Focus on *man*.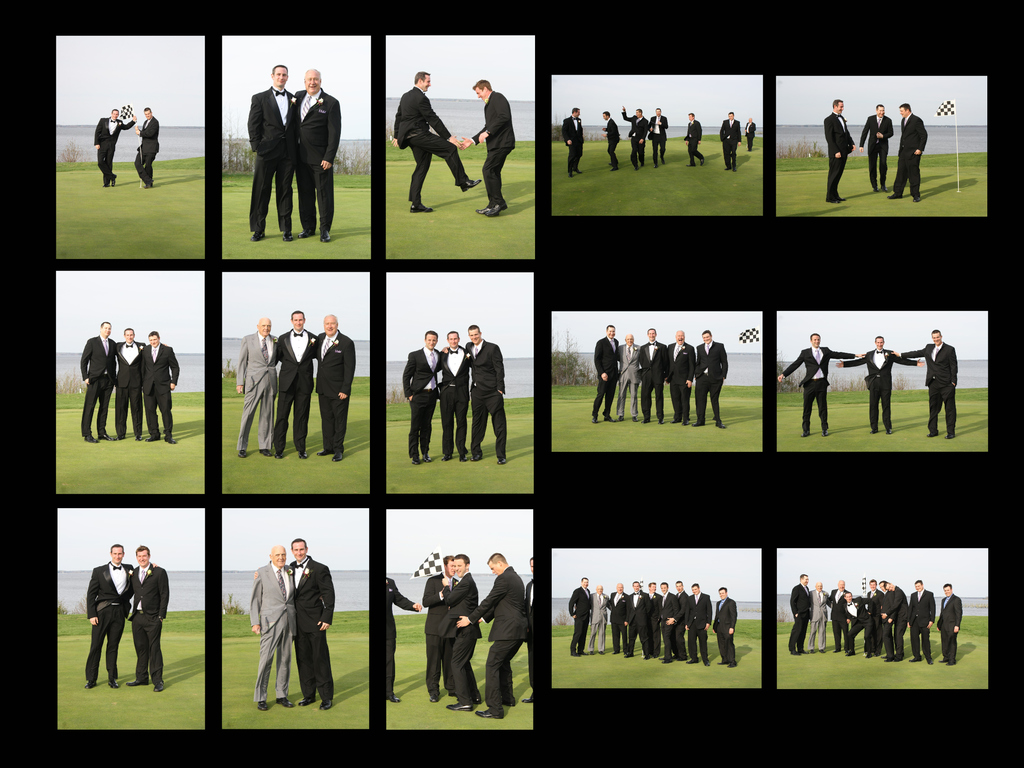
Focused at x1=643, y1=102, x2=668, y2=170.
